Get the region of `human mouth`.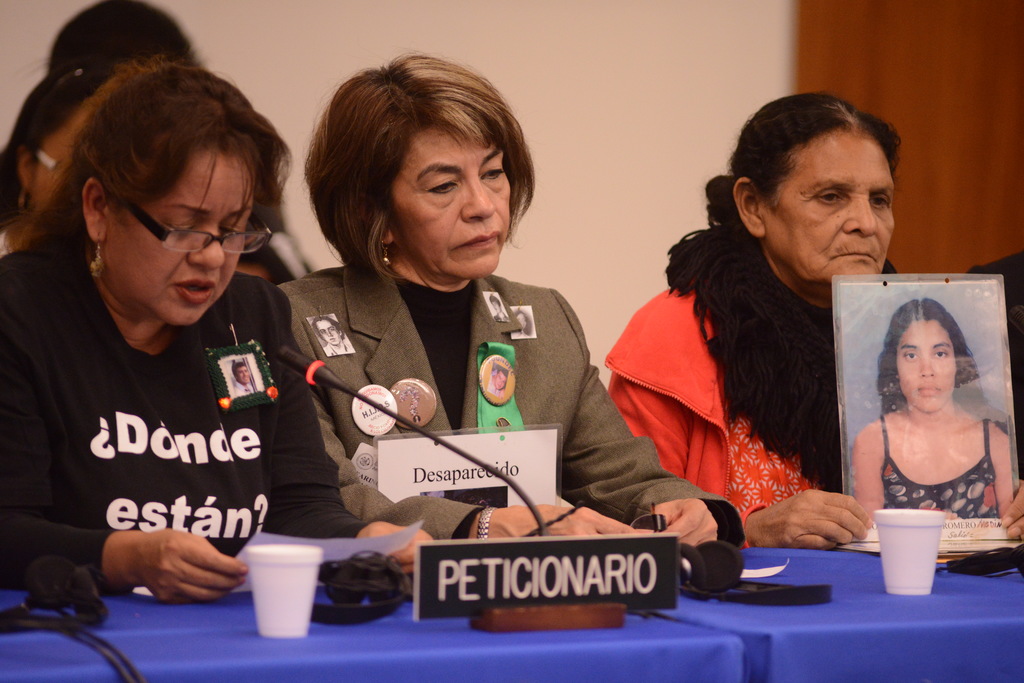
select_region(842, 247, 873, 264).
